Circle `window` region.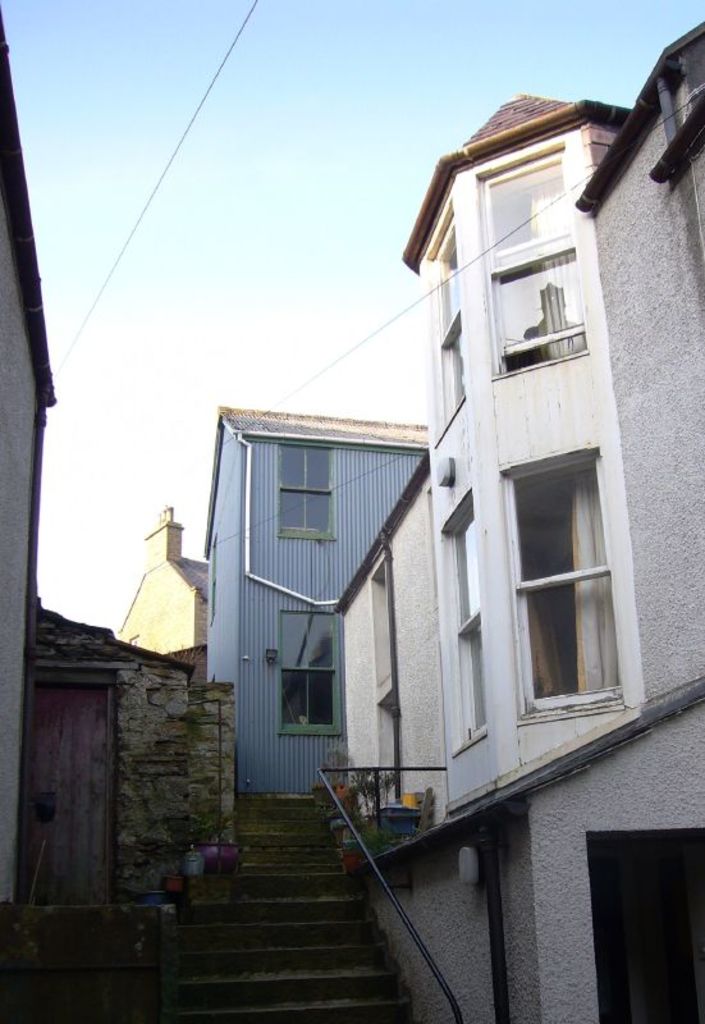
Region: 284:609:342:737.
